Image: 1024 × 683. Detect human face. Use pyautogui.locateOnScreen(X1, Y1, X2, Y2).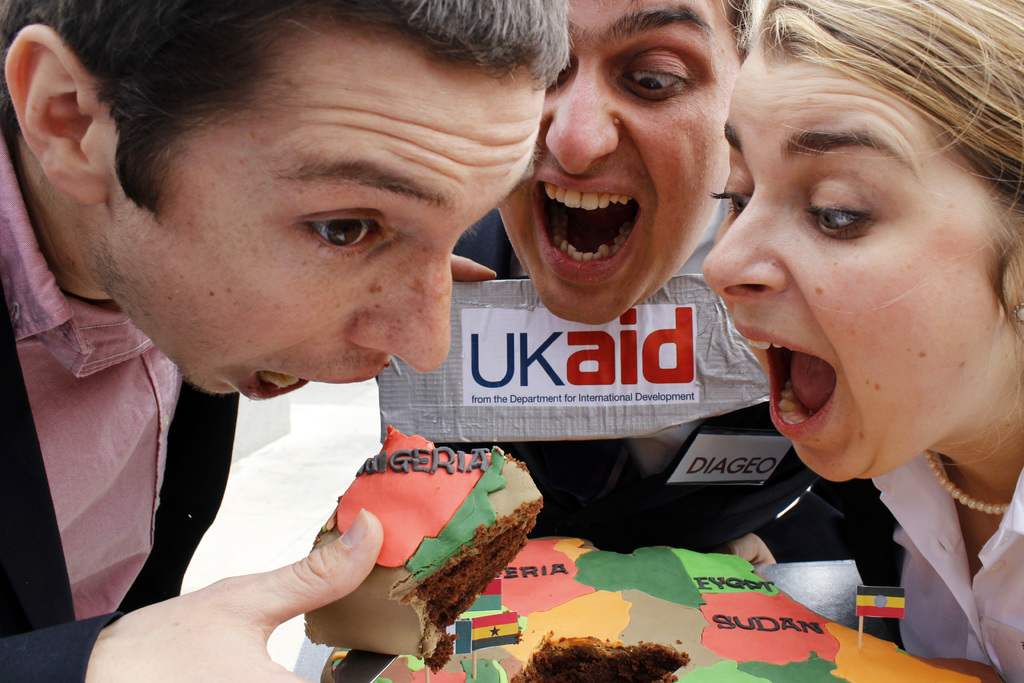
pyautogui.locateOnScreen(496, 0, 741, 331).
